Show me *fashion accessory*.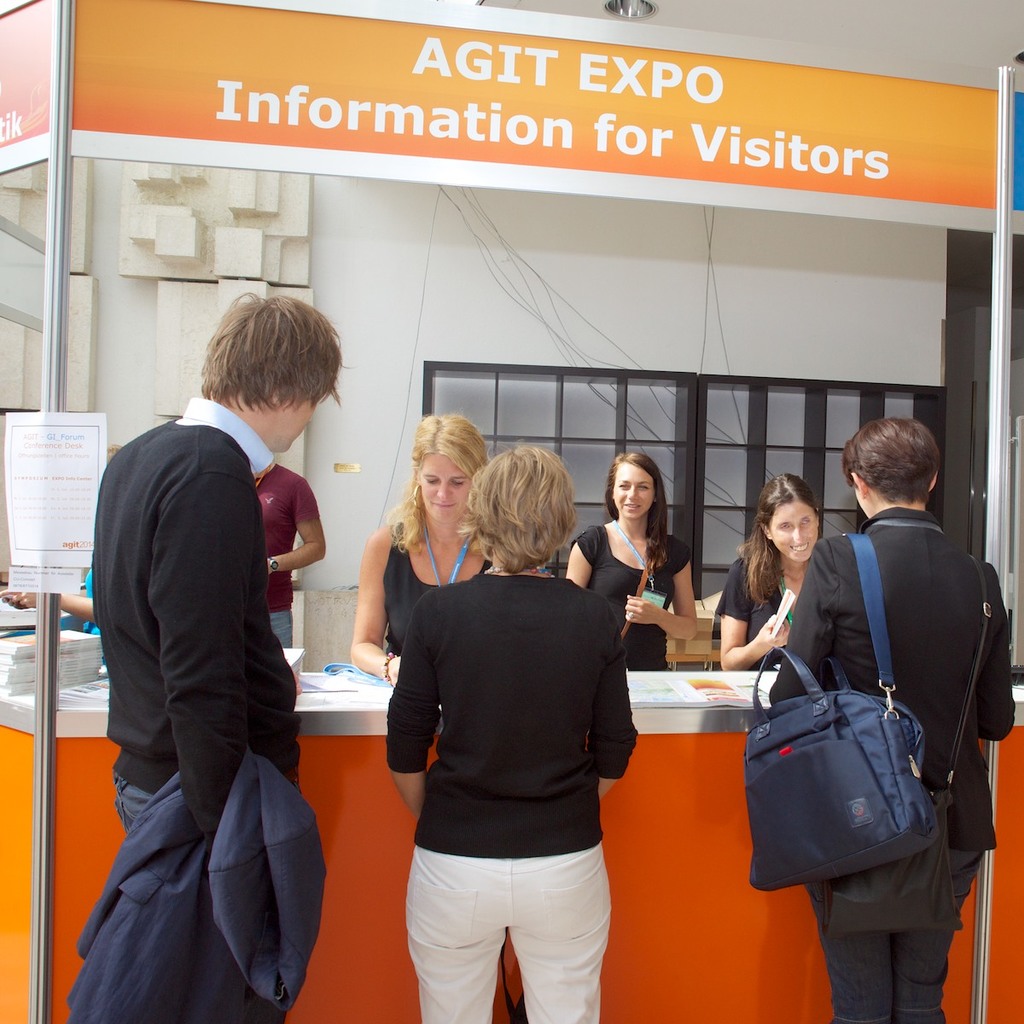
*fashion accessory* is here: region(625, 612, 636, 619).
